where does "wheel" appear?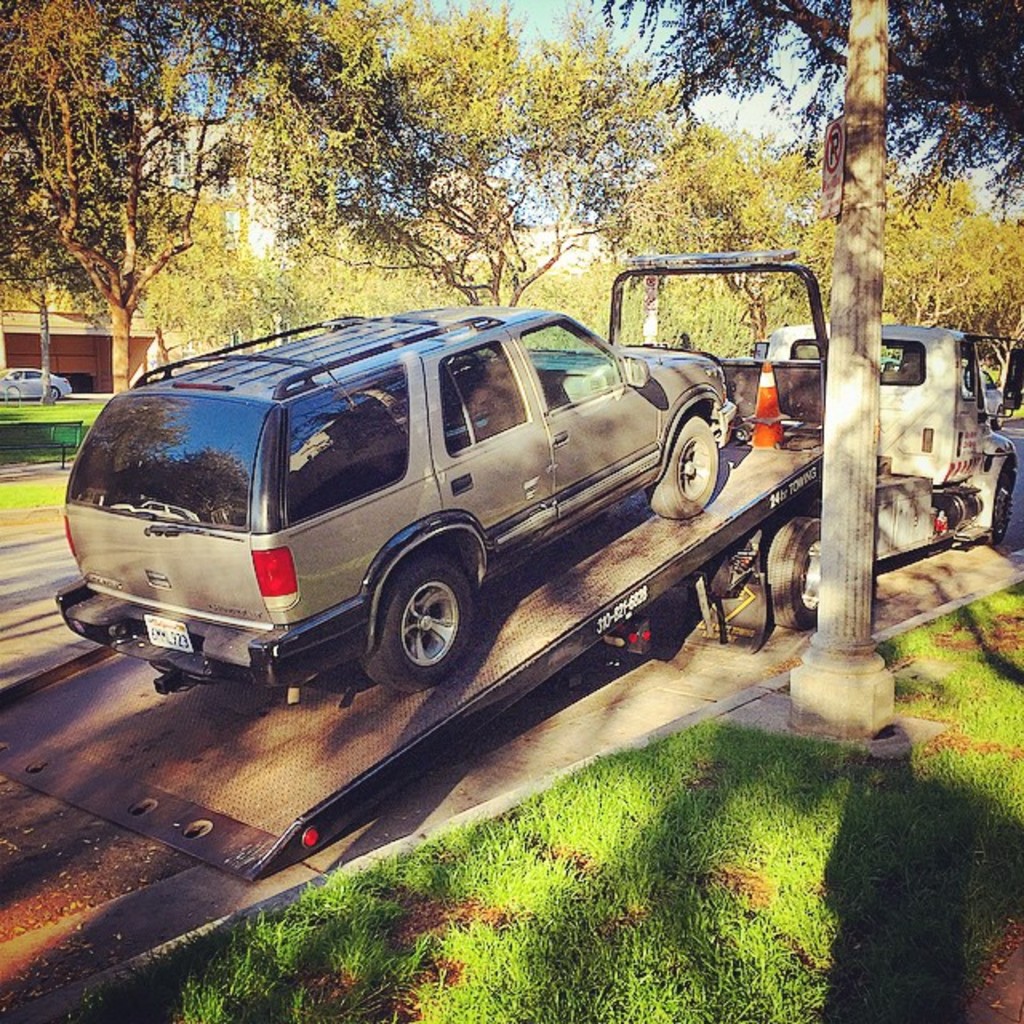
Appears at 45 387 66 405.
